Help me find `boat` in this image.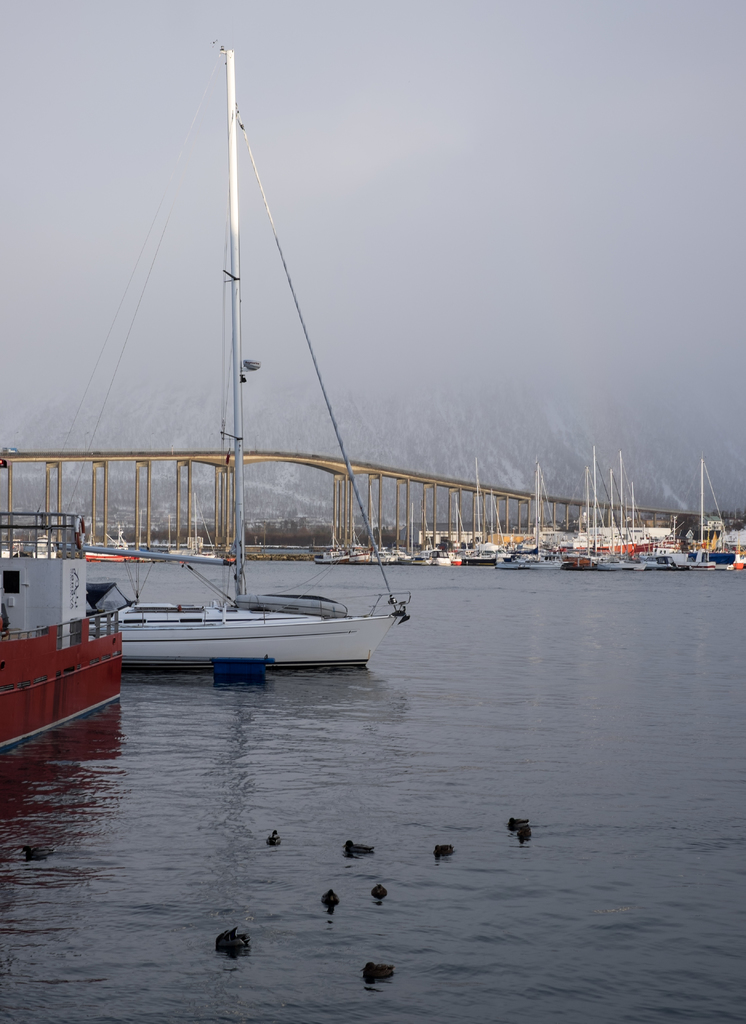
Found it: [left=634, top=468, right=692, bottom=572].
